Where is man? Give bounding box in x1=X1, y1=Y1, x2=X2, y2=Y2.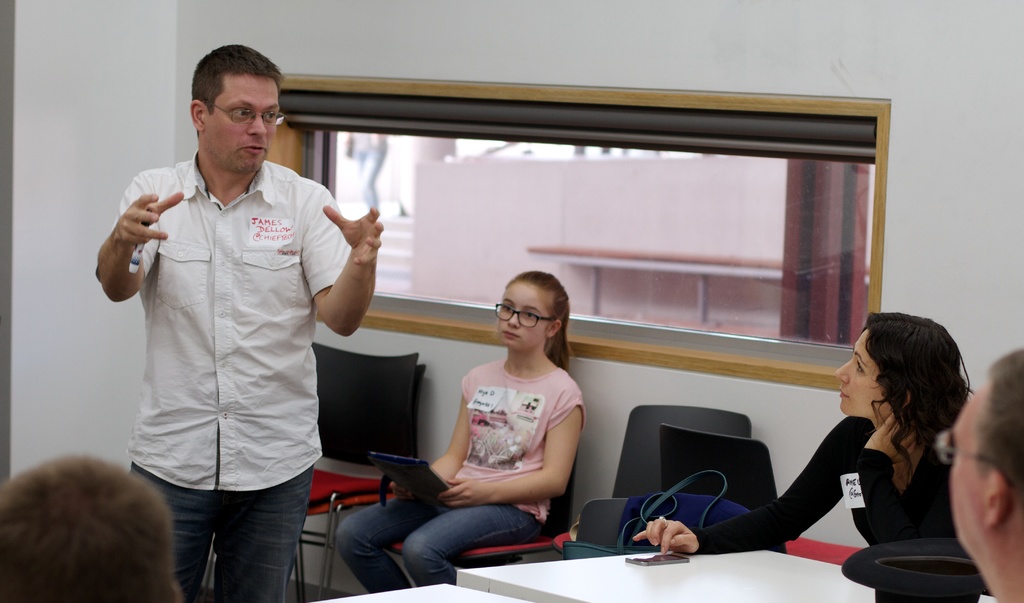
x1=97, y1=39, x2=388, y2=598.
